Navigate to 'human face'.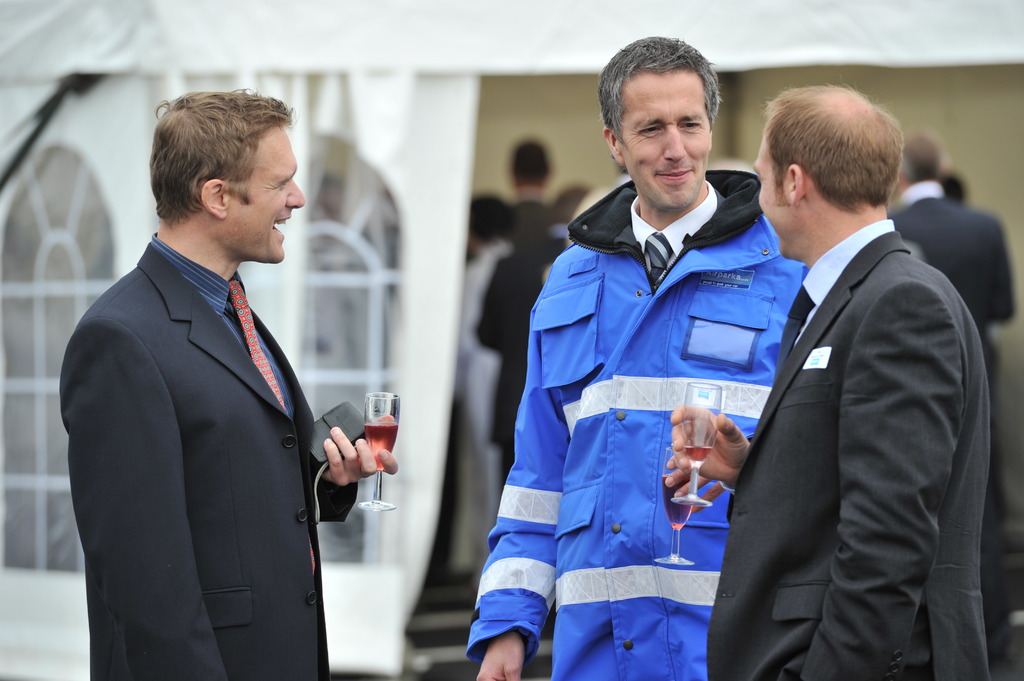
Navigation target: select_region(751, 129, 792, 262).
